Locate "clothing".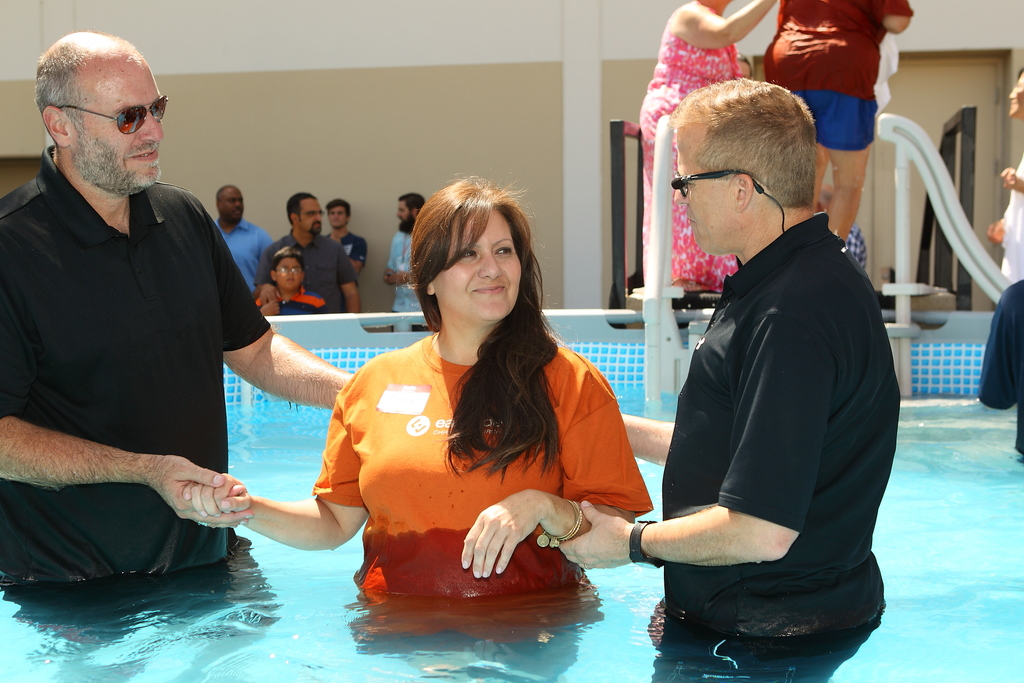
Bounding box: [x1=662, y1=211, x2=902, y2=682].
